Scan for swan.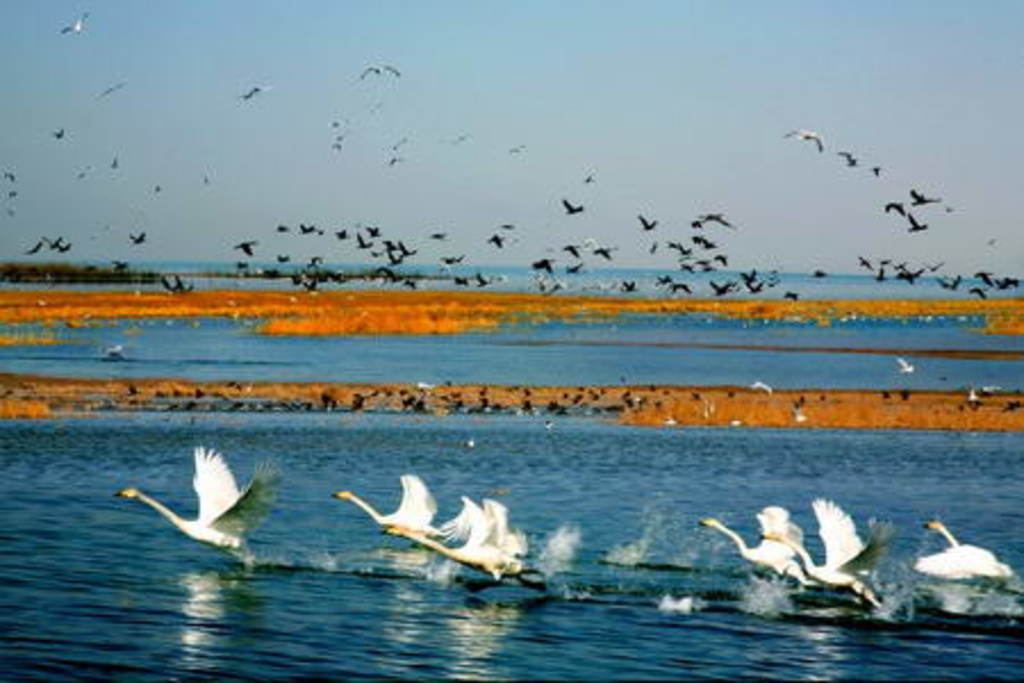
Scan result: Rect(134, 451, 280, 558).
